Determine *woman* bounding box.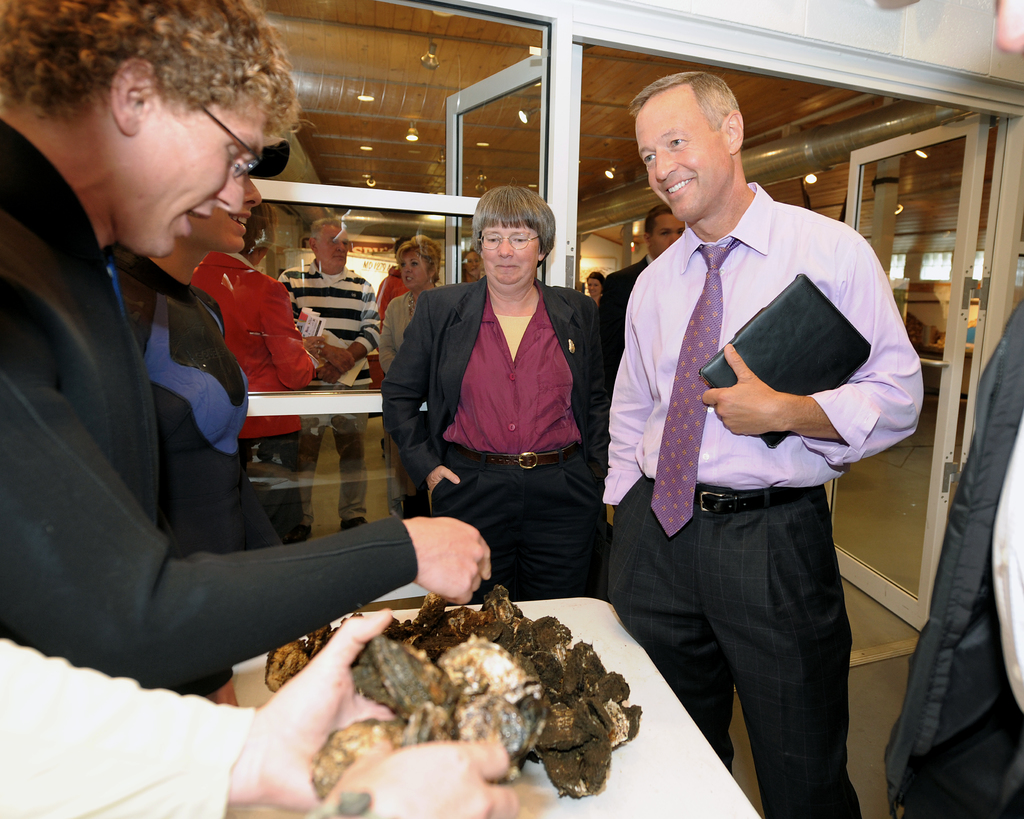
Determined: crop(378, 232, 448, 465).
